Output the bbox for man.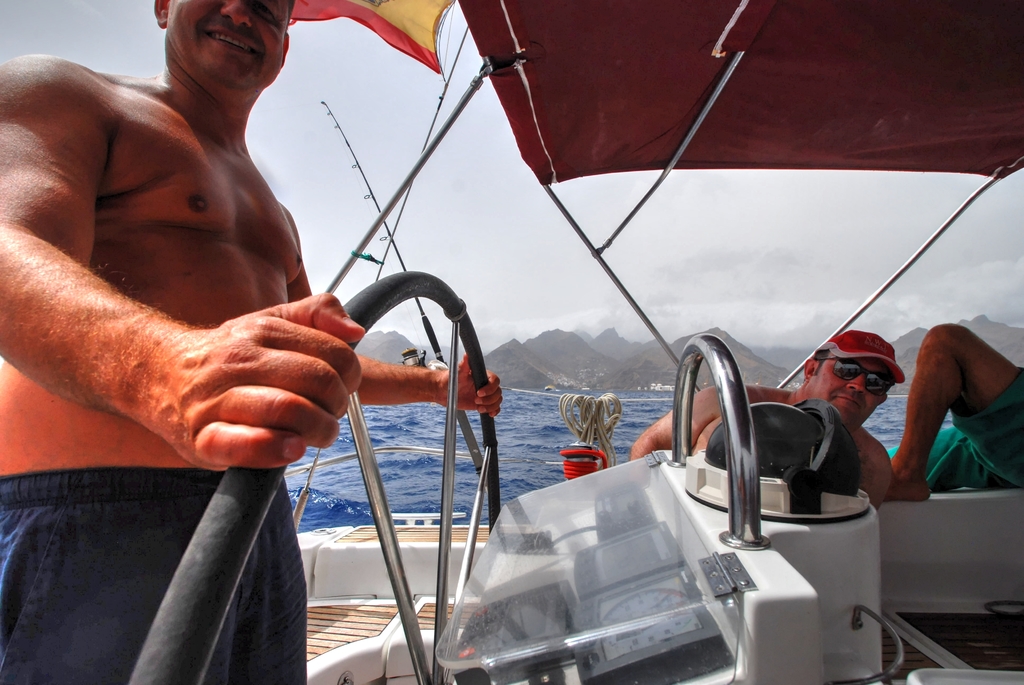
[left=630, top=336, right=888, bottom=501].
